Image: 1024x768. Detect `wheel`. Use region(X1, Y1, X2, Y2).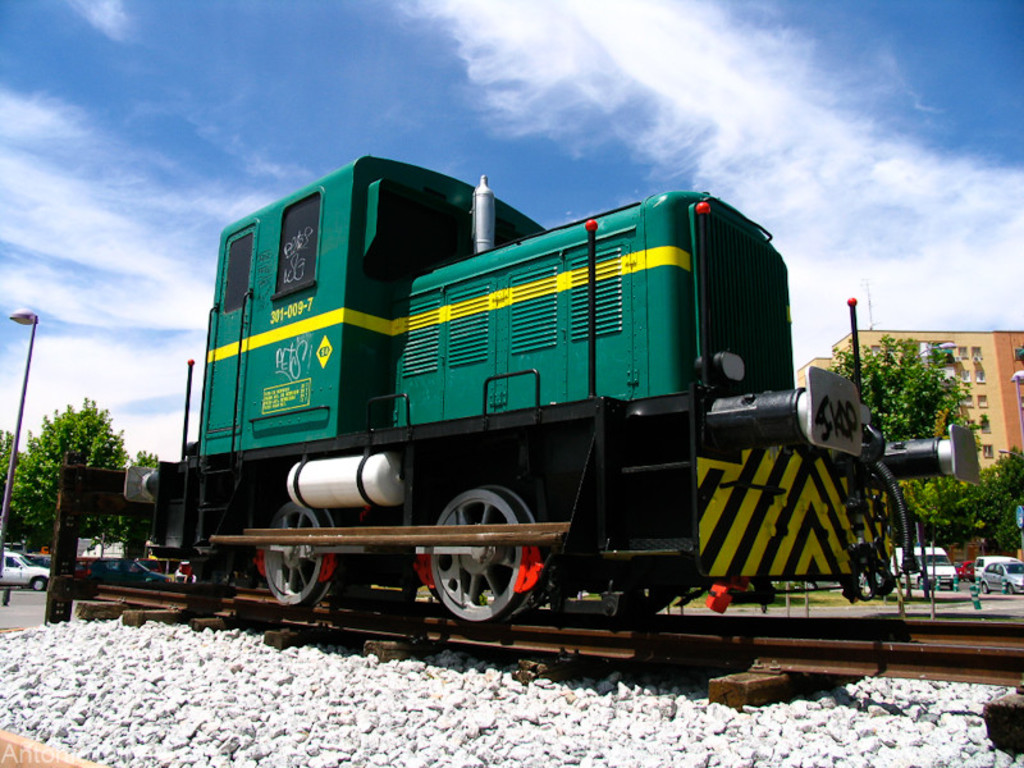
region(251, 499, 342, 612).
